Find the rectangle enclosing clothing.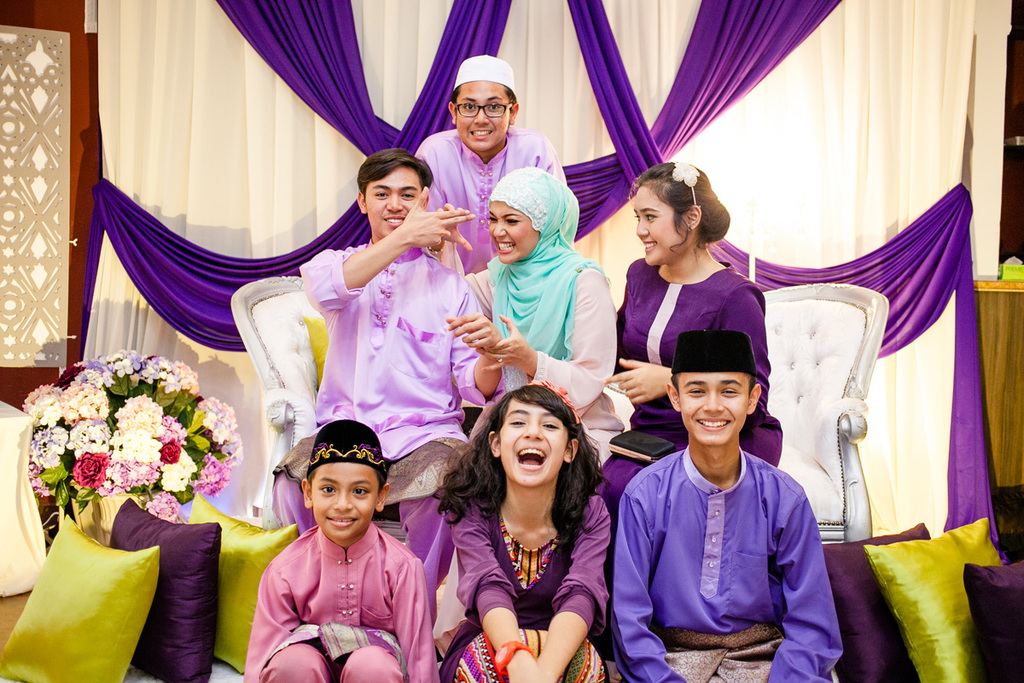
region(596, 450, 854, 682).
